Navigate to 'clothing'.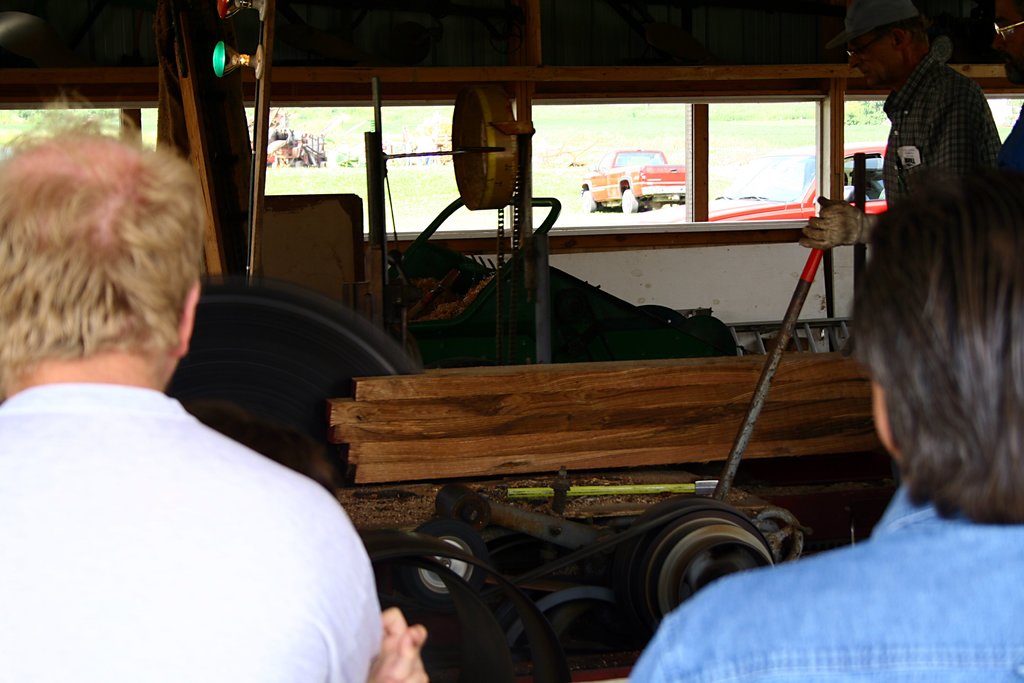
Navigation target: bbox=(0, 303, 388, 682).
